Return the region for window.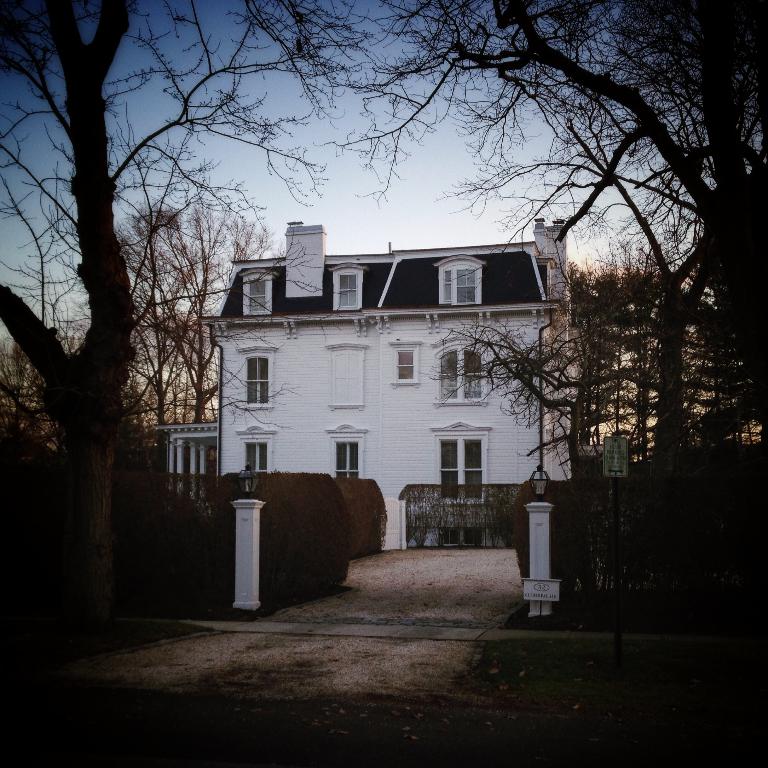
<box>243,444,263,470</box>.
